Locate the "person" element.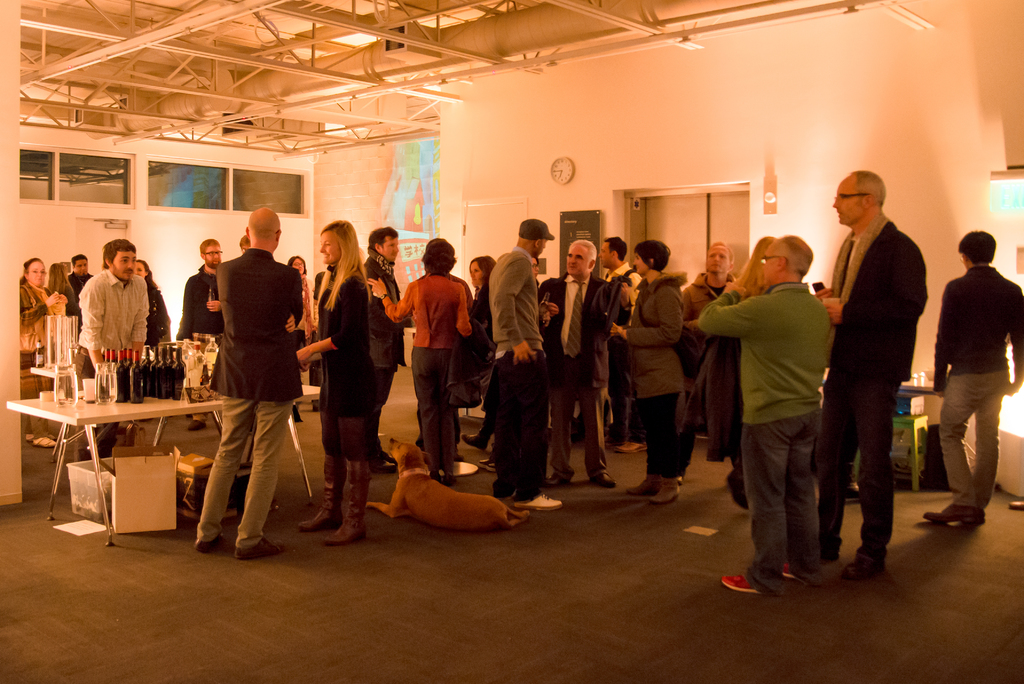
Element bbox: <bbox>929, 226, 1023, 525</bbox>.
